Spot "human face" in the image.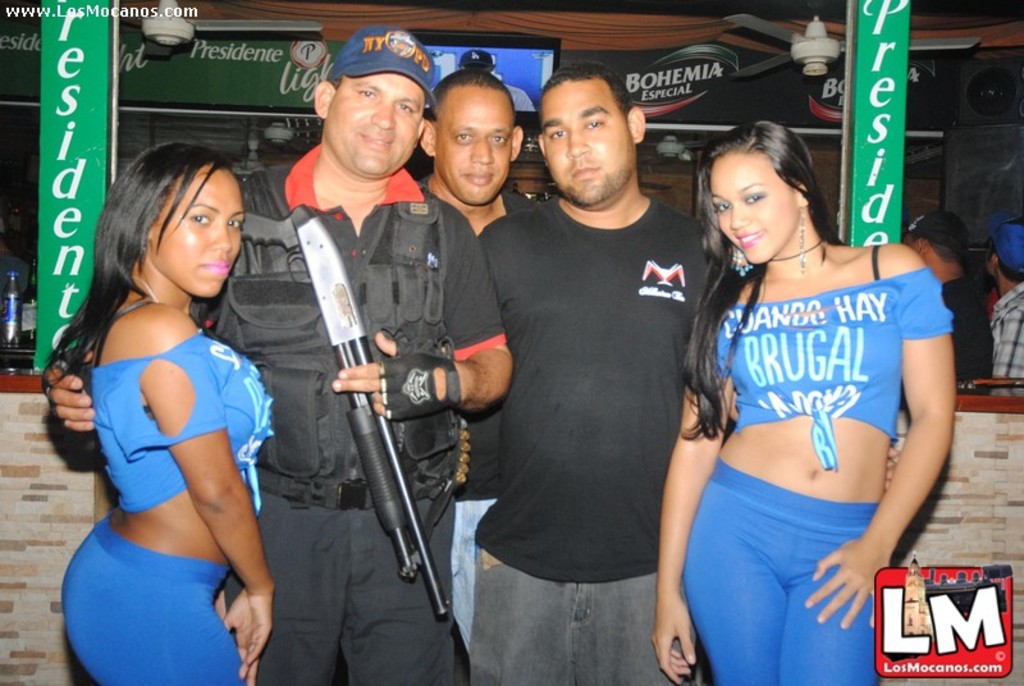
"human face" found at bbox(329, 69, 426, 179).
